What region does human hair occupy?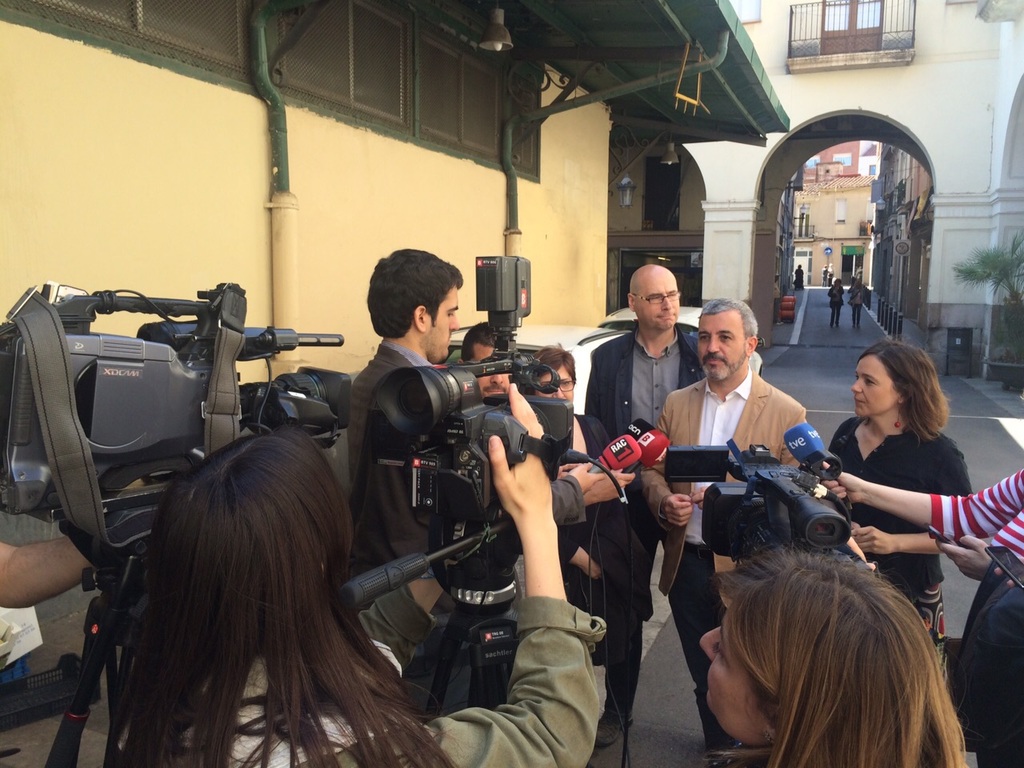
detection(93, 418, 466, 767).
